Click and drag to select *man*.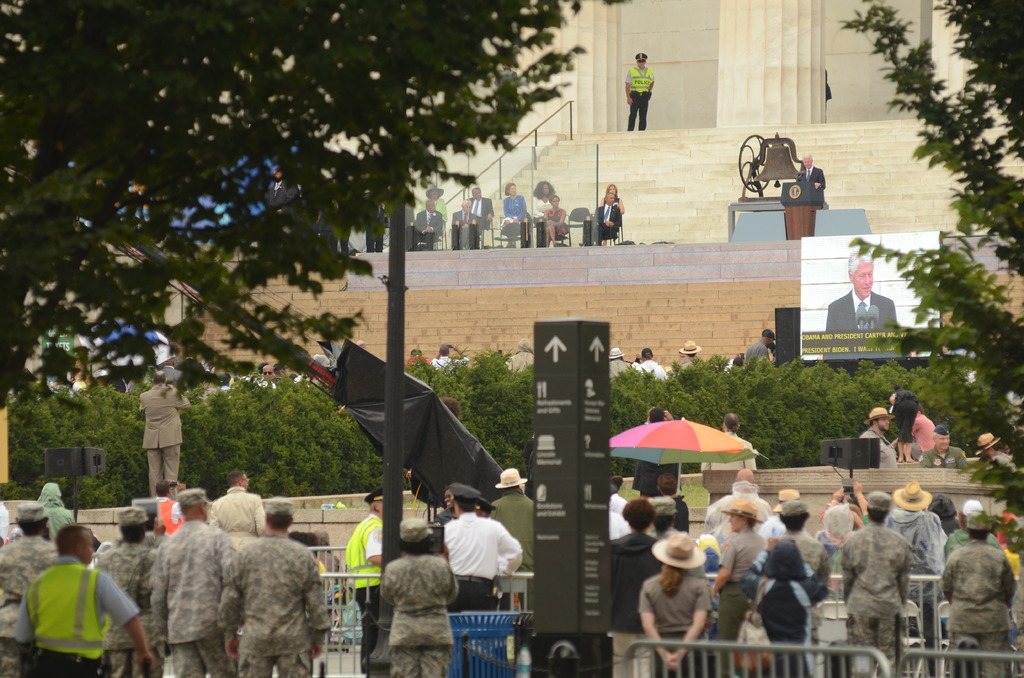
Selection: BBox(701, 412, 757, 503).
